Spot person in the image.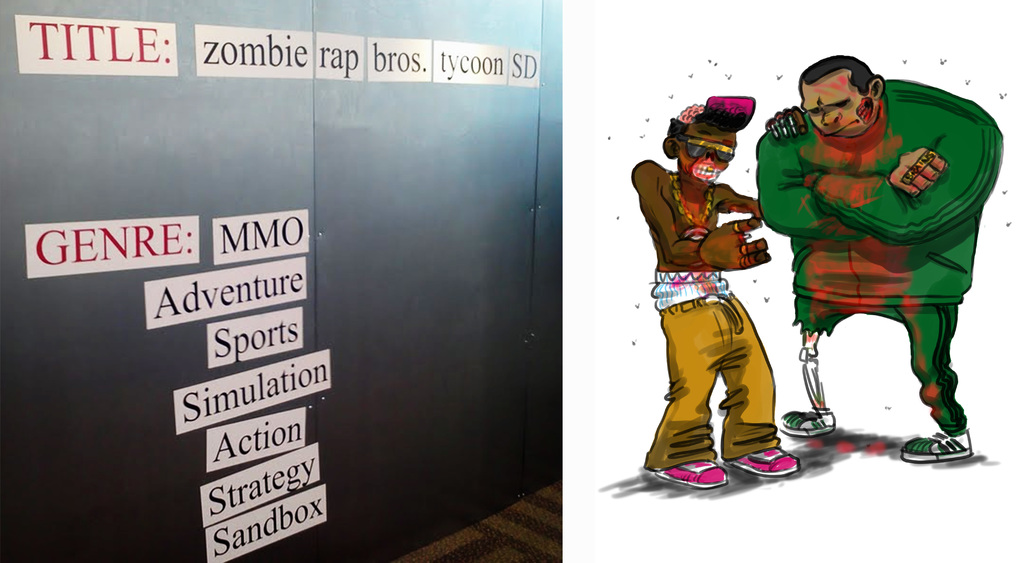
person found at left=751, top=49, right=1006, bottom=464.
